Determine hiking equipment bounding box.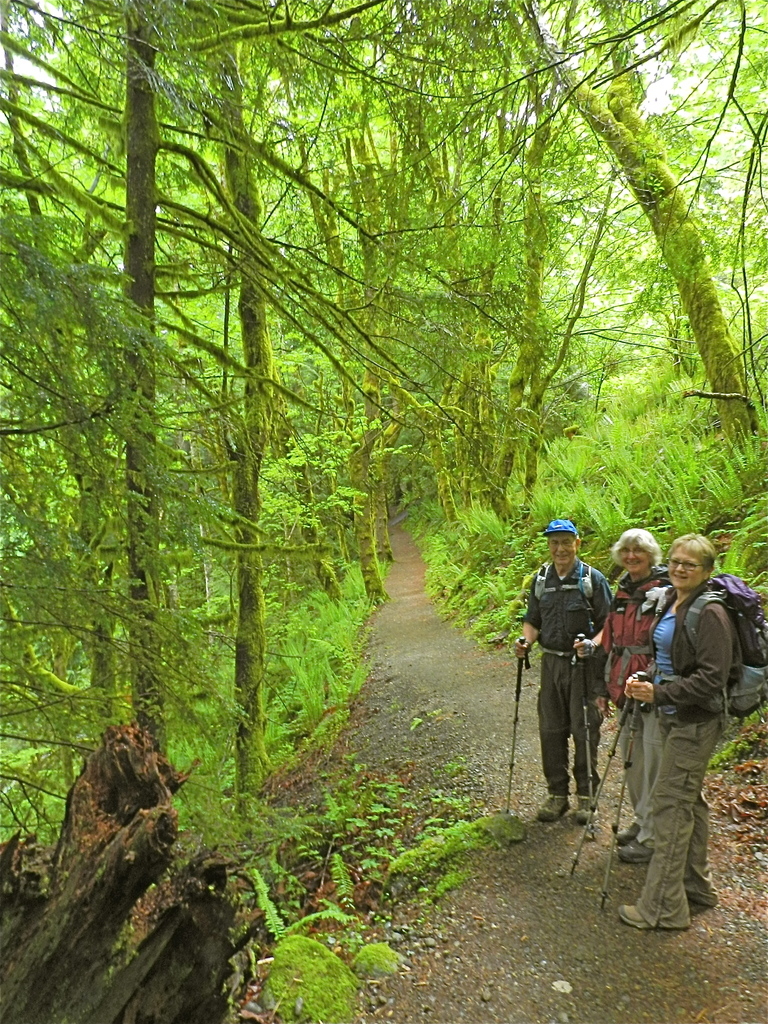
Determined: (574,634,600,840).
